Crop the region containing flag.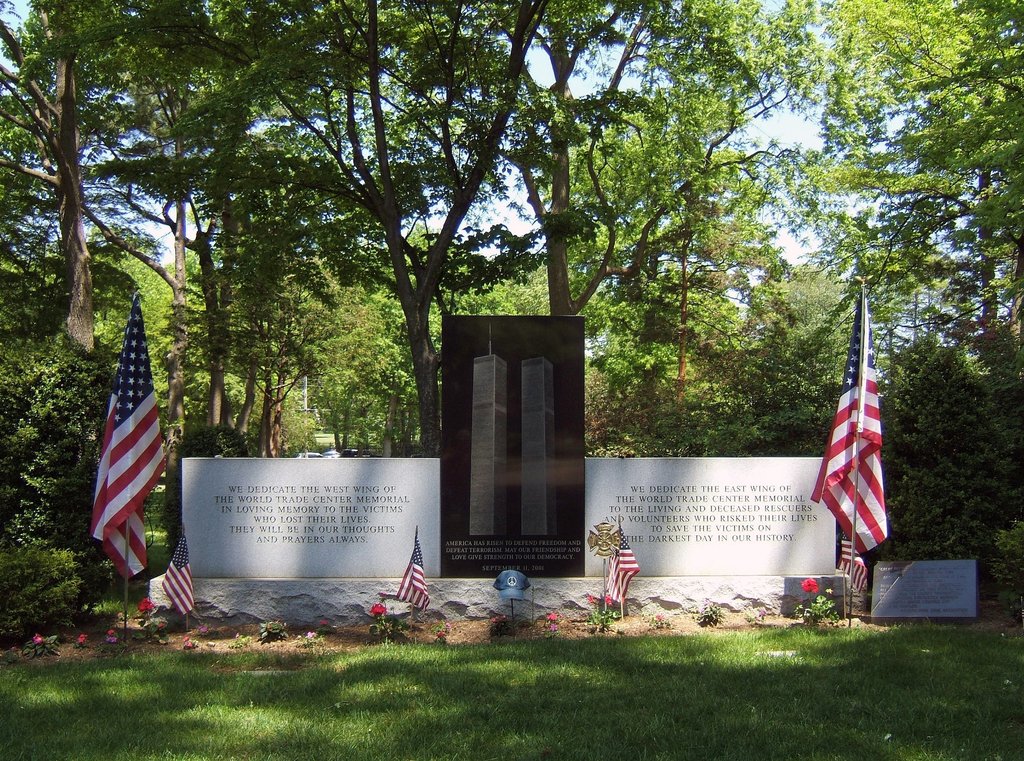
Crop region: 610:536:644:617.
